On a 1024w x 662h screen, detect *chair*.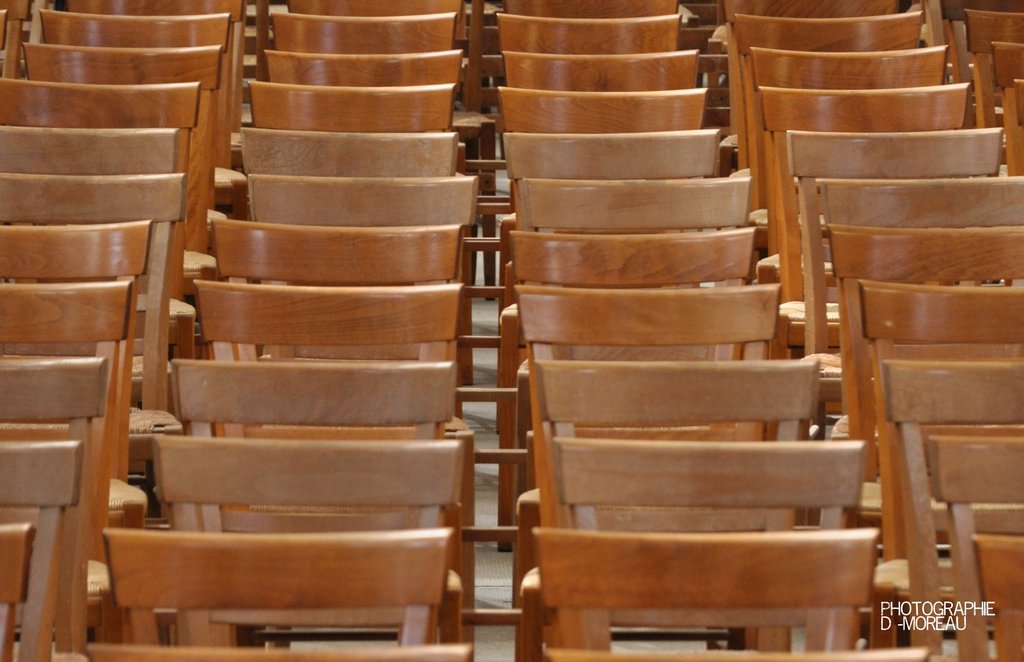
{"left": 282, "top": 0, "right": 472, "bottom": 157}.
